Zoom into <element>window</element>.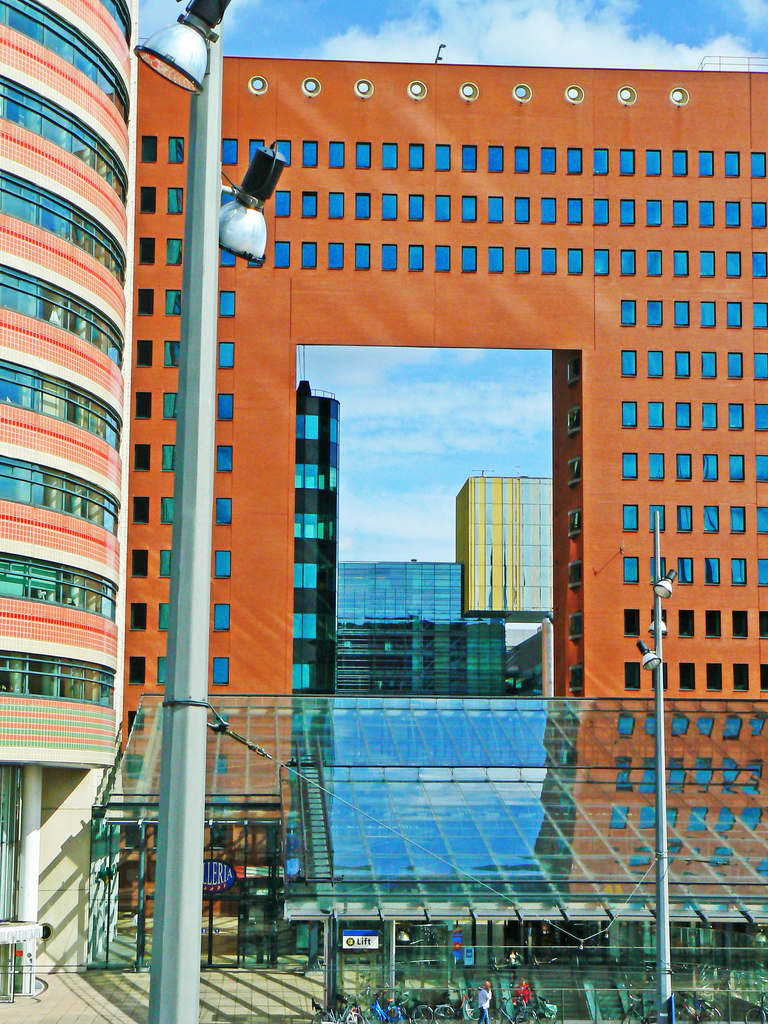
Zoom target: box=[617, 708, 635, 740].
